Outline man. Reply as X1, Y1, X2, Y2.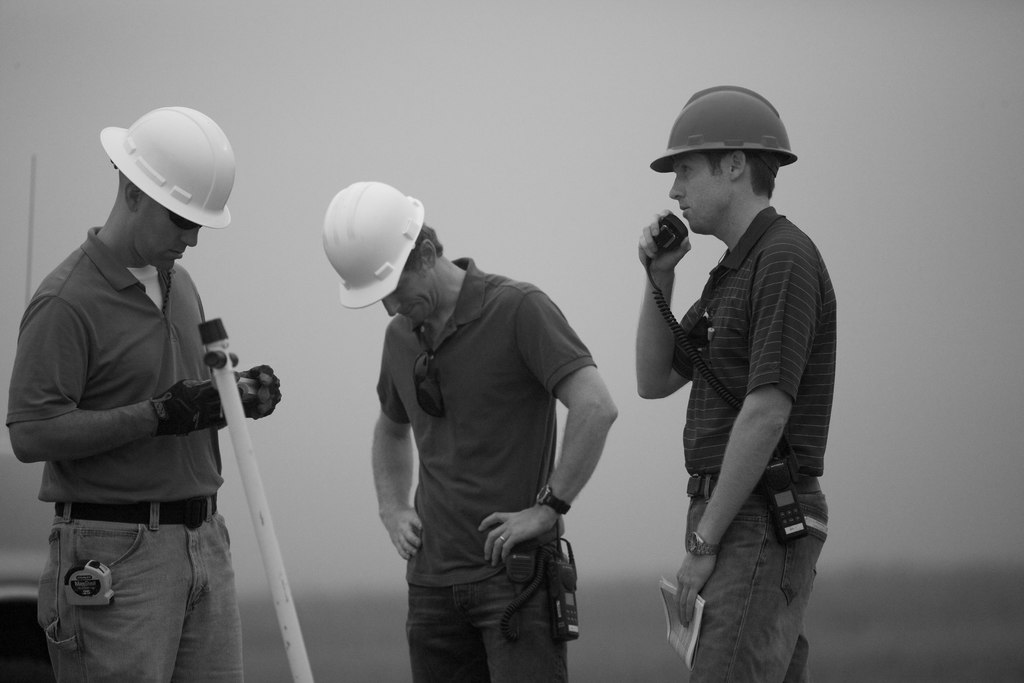
632, 85, 838, 682.
